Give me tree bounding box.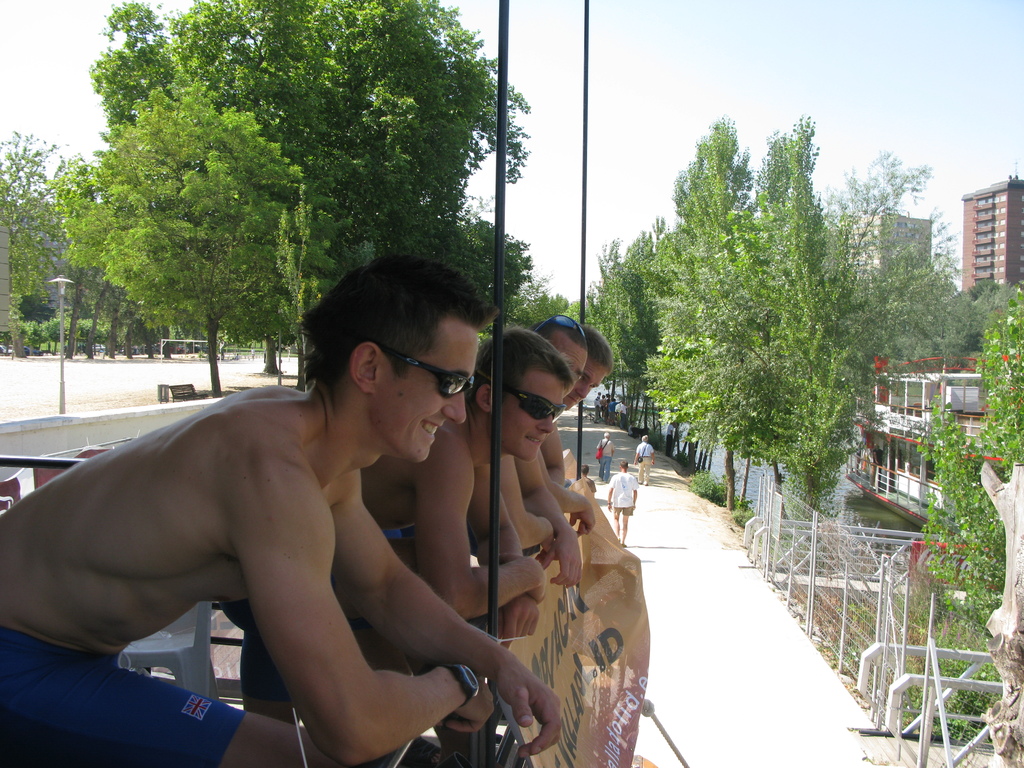
rect(962, 281, 1023, 347).
